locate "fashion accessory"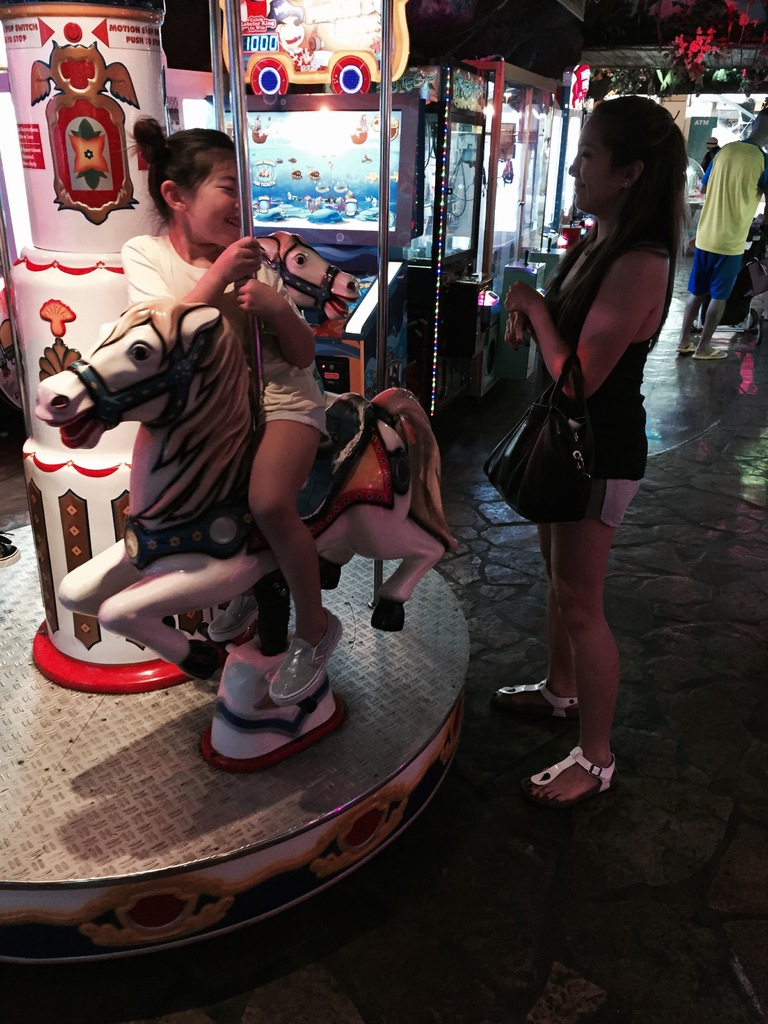
207:600:262:644
